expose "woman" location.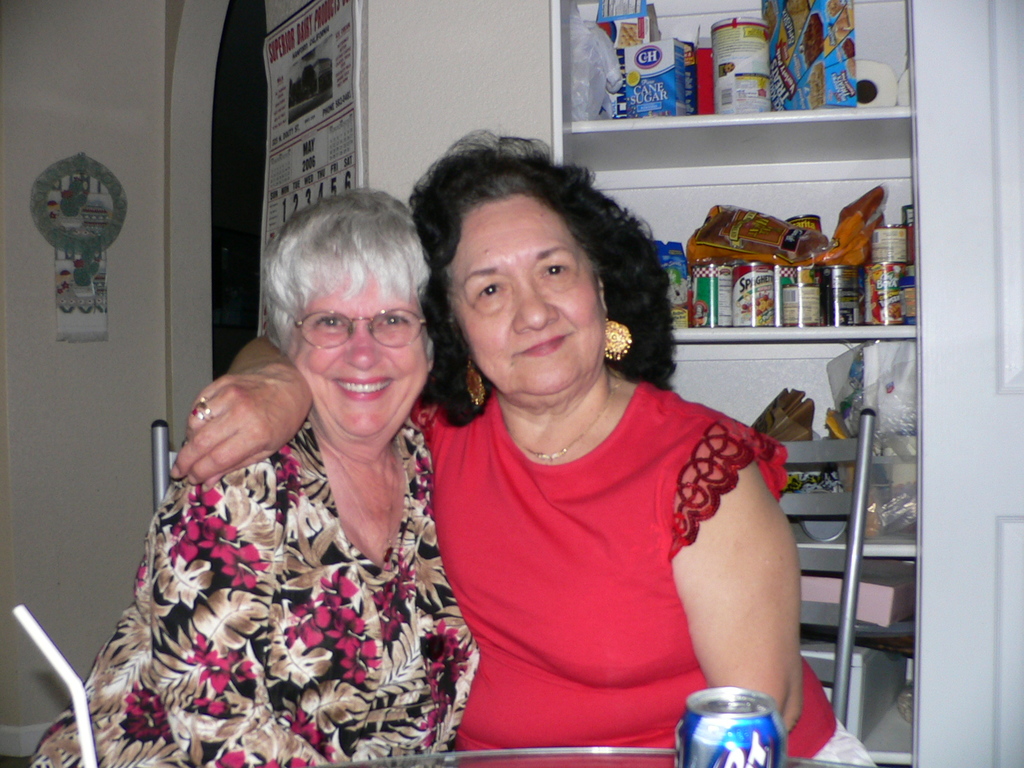
Exposed at 168/129/884/767.
